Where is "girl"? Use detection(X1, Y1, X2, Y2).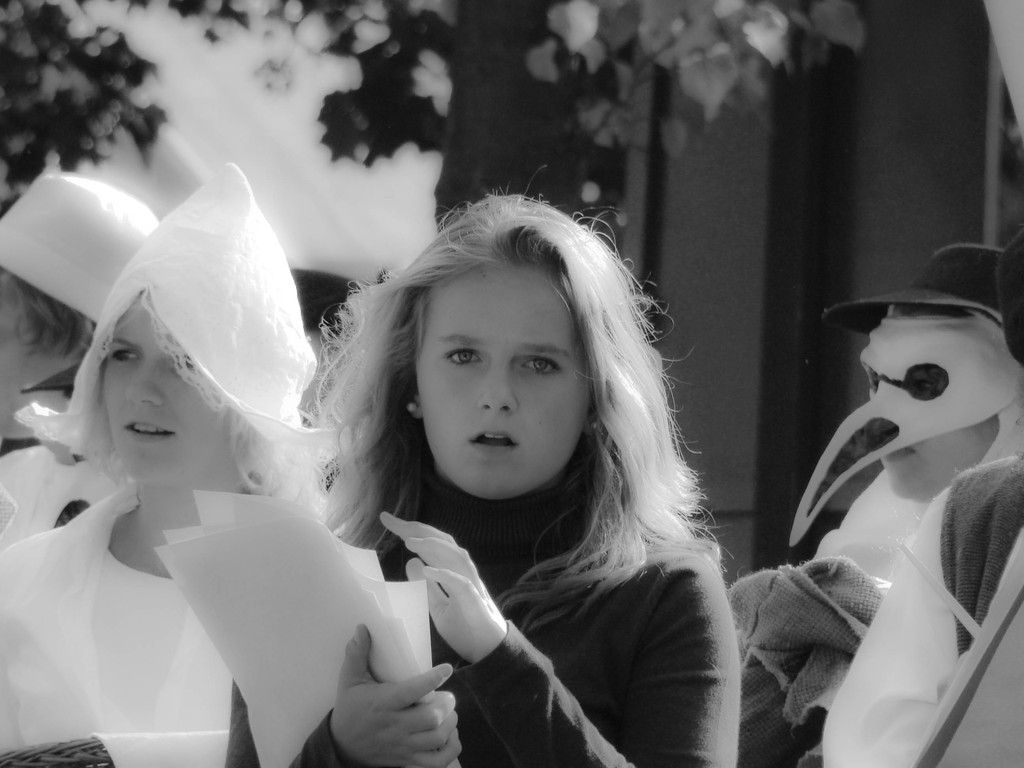
detection(0, 161, 345, 767).
